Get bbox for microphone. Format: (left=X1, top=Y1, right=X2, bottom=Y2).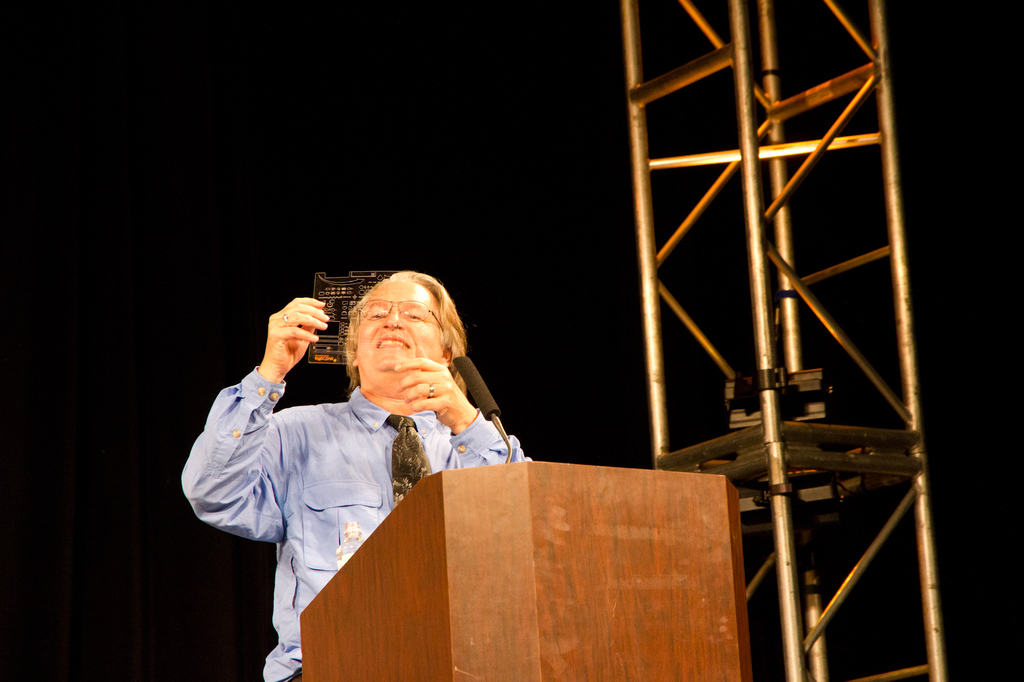
(left=451, top=354, right=500, bottom=421).
